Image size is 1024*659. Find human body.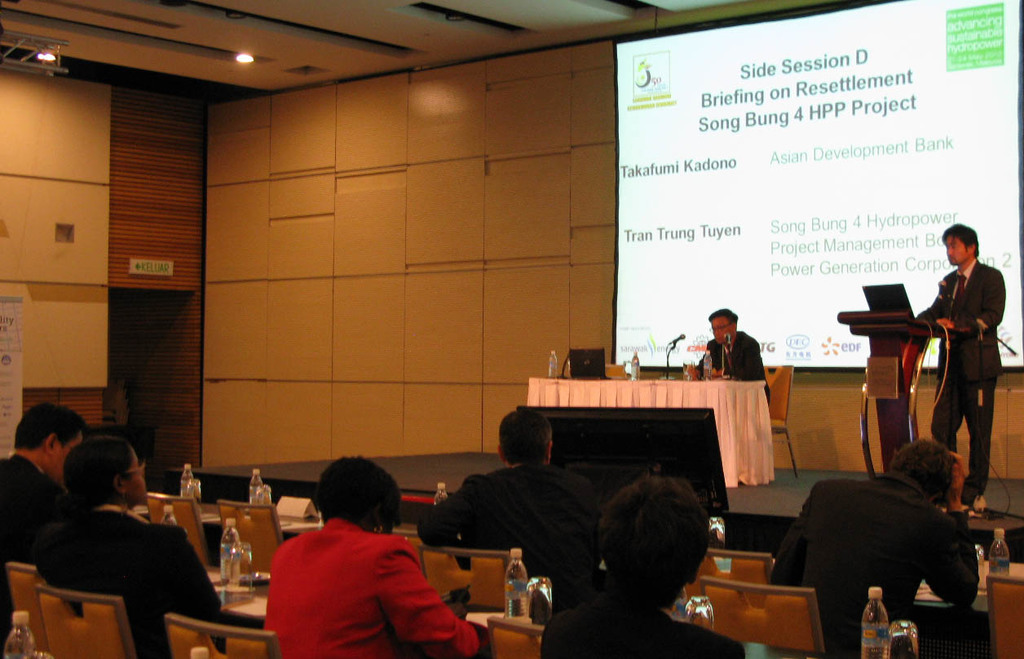
(x1=1, y1=406, x2=85, y2=621).
